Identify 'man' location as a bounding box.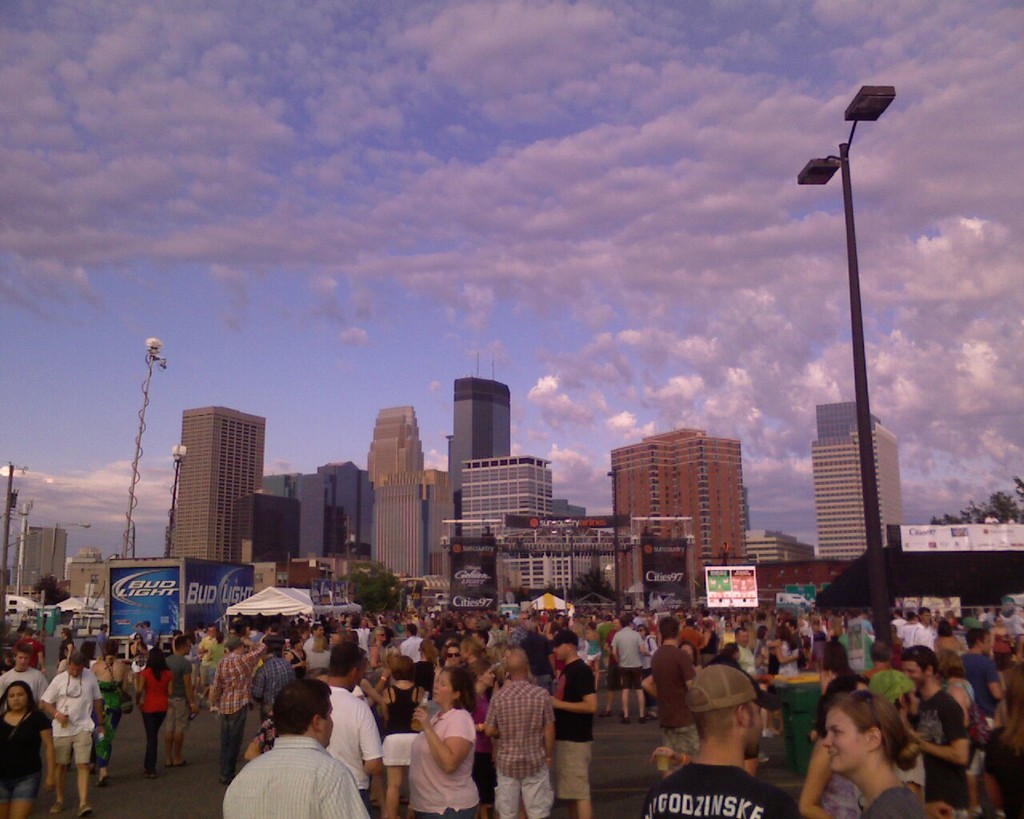
bbox=[222, 689, 387, 818].
